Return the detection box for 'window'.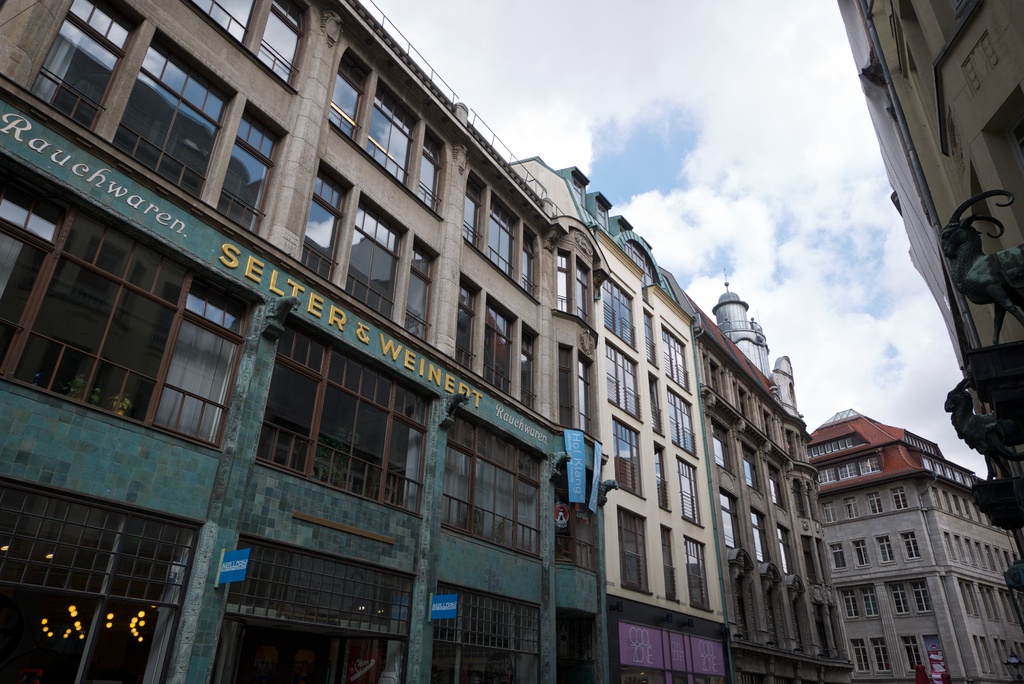
x1=187, y1=0, x2=307, y2=94.
